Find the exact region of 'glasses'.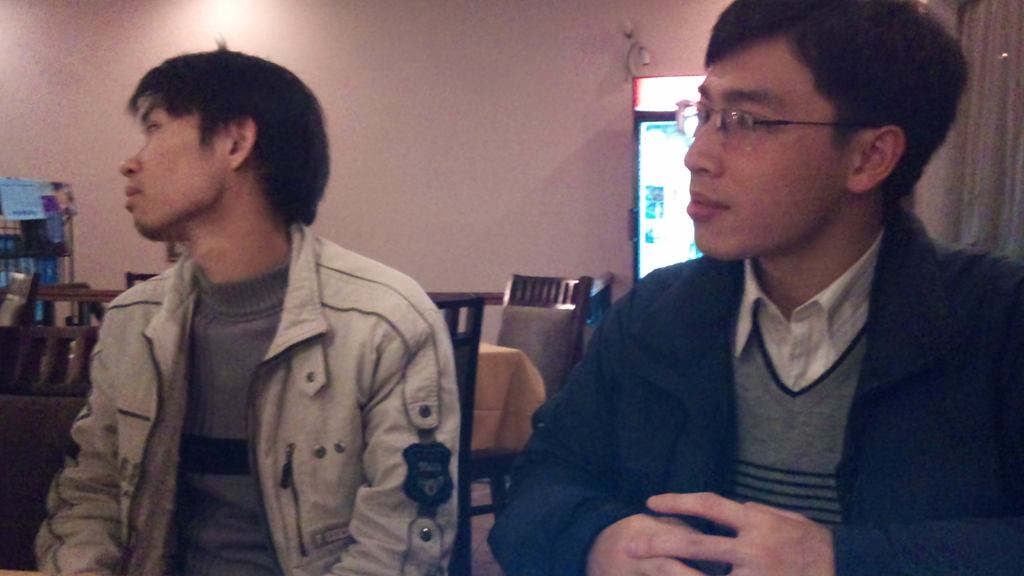
Exact region: <region>691, 88, 909, 157</region>.
